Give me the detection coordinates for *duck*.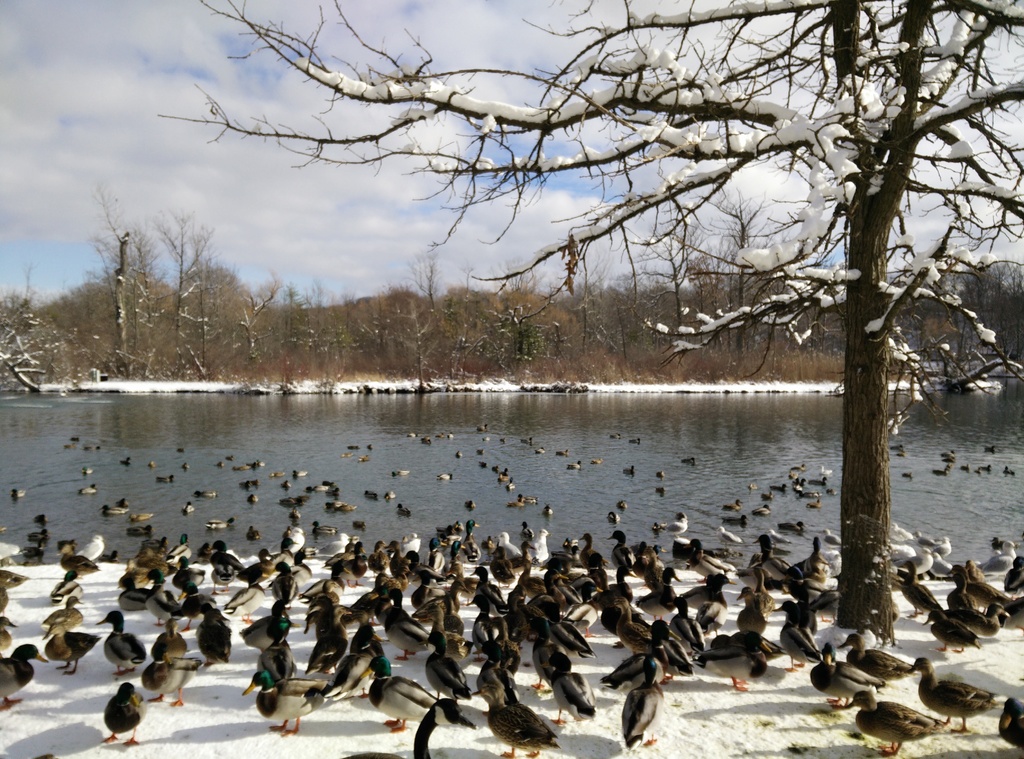
{"left": 396, "top": 507, "right": 415, "bottom": 517}.
